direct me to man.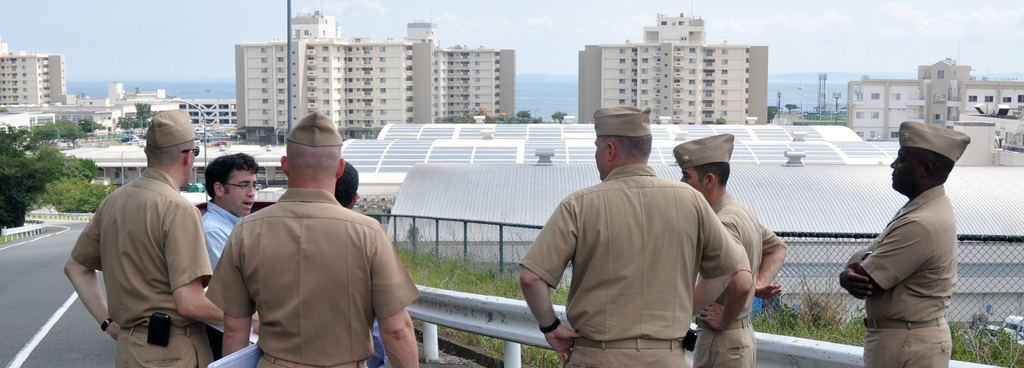
Direction: box=[516, 102, 737, 367].
